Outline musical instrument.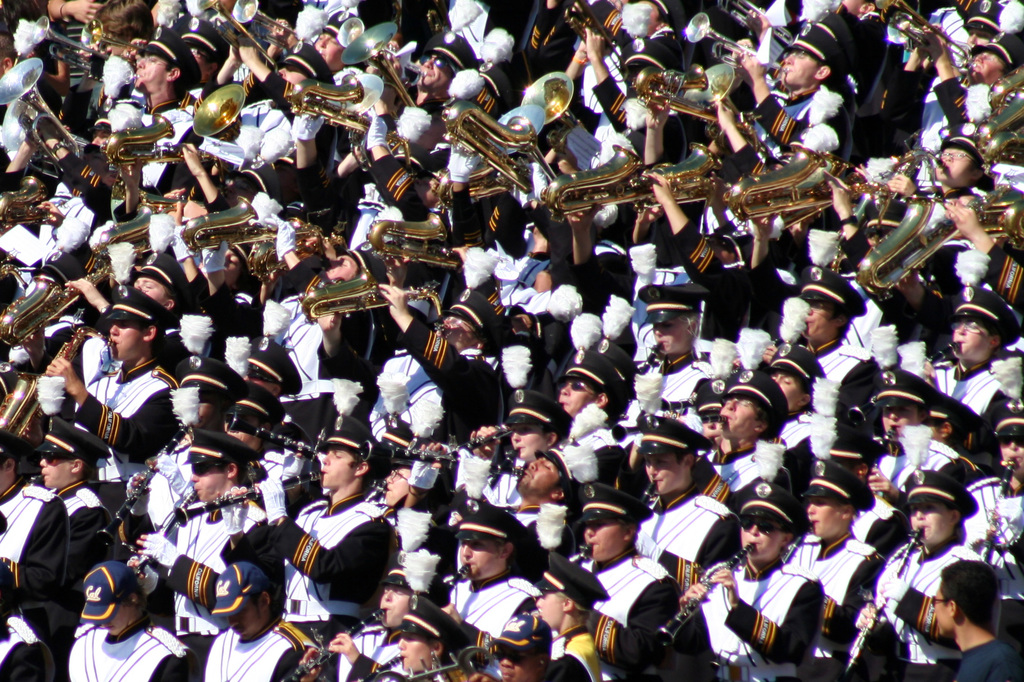
Outline: region(285, 64, 420, 198).
